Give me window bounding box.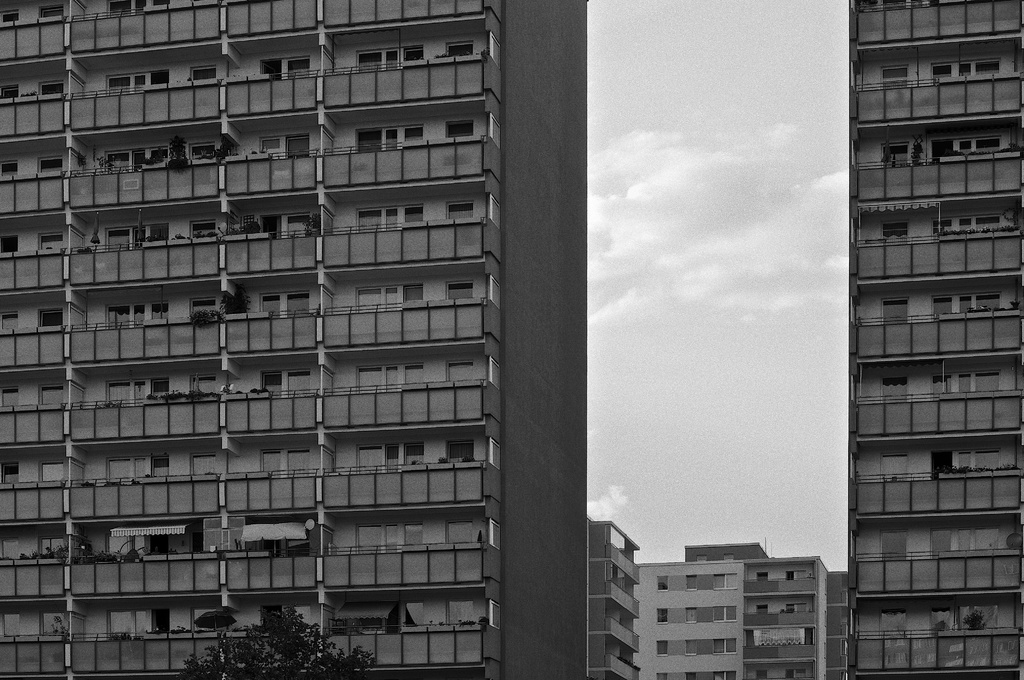
37/311/63/330.
